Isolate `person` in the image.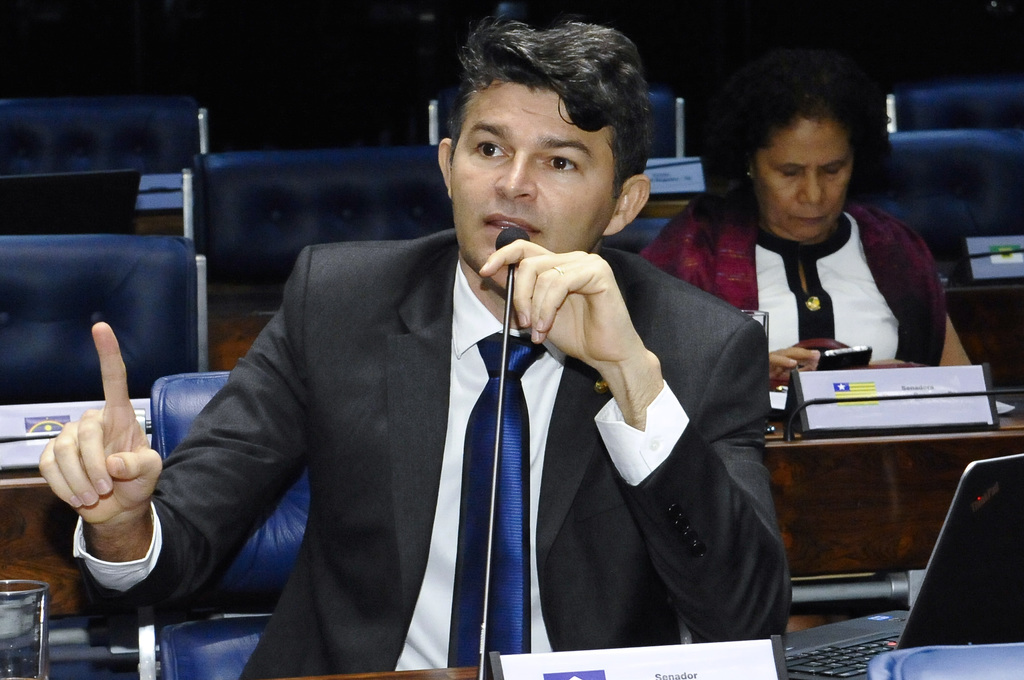
Isolated region: 637, 54, 989, 394.
